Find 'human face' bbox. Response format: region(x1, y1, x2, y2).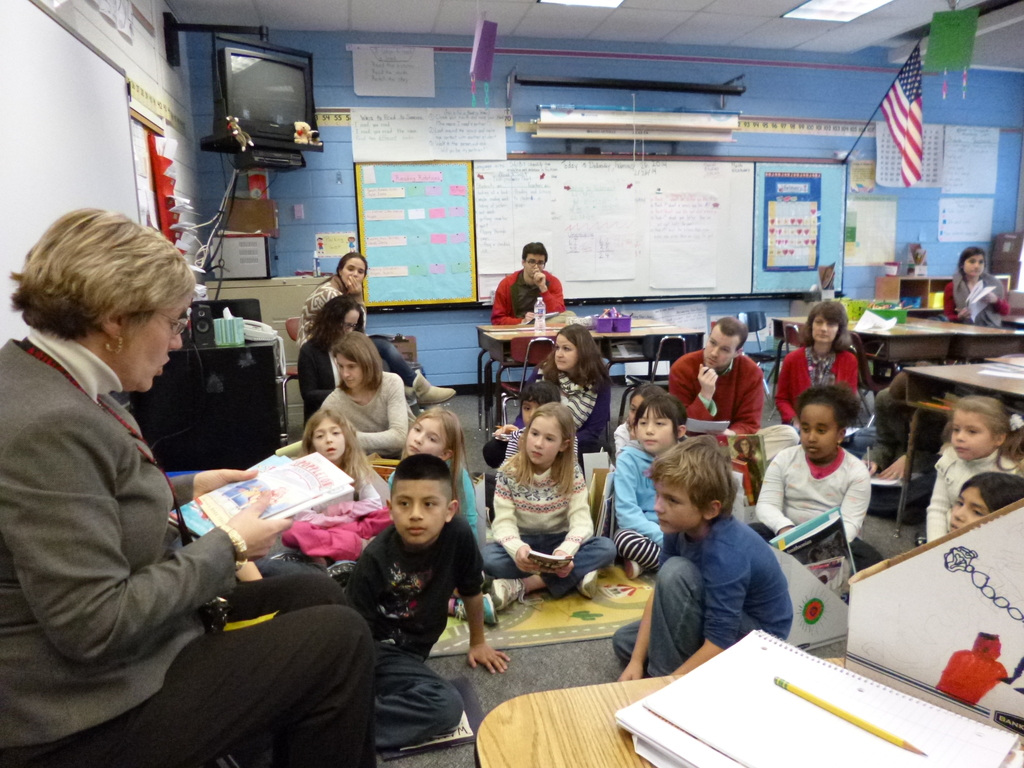
region(804, 408, 836, 462).
